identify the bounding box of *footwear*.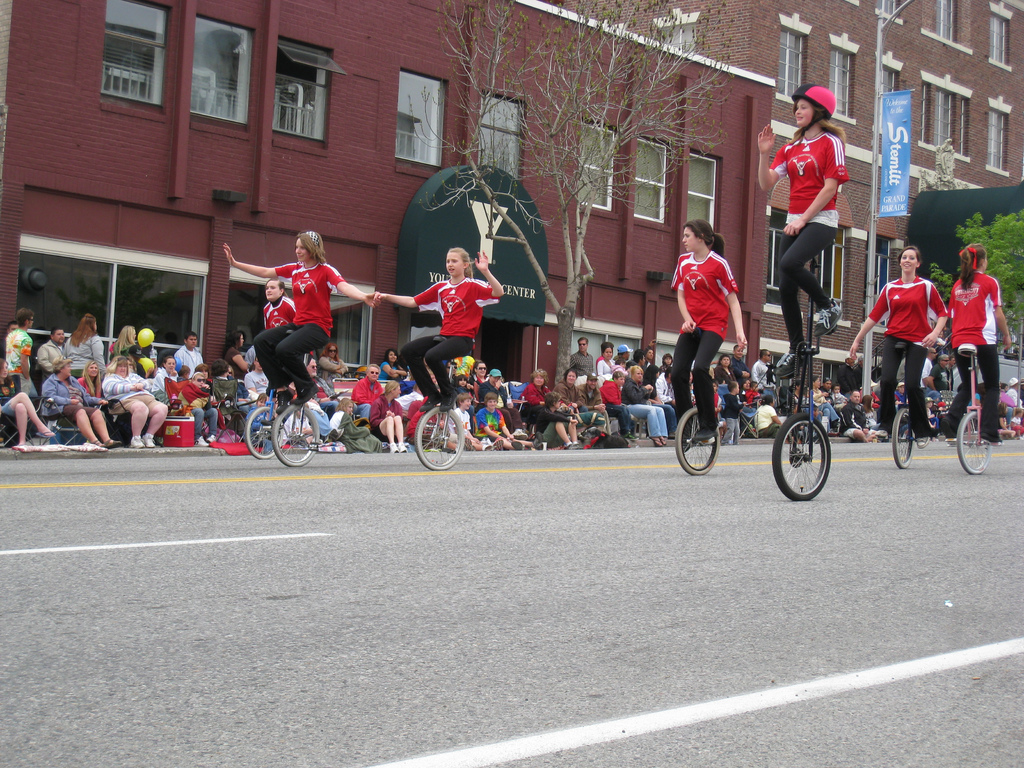
(x1=860, y1=422, x2=895, y2=442).
